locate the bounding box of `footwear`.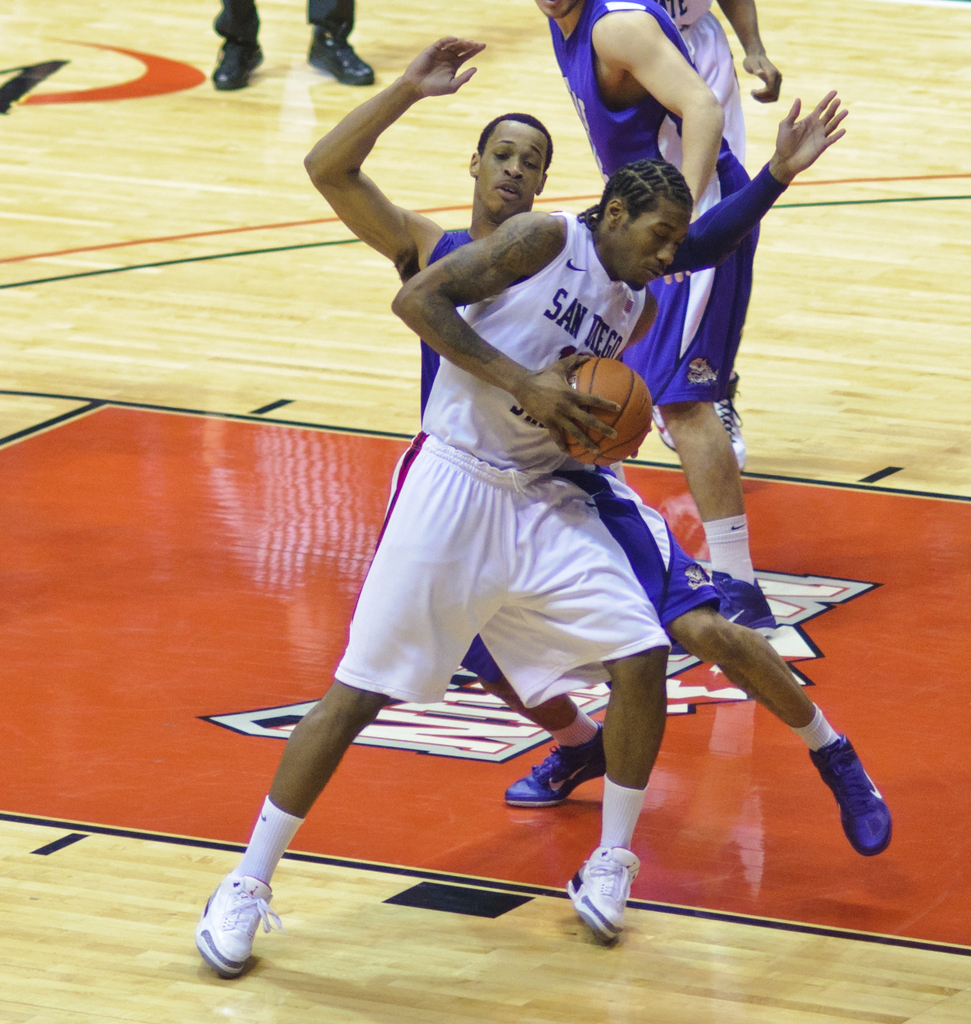
Bounding box: x1=306, y1=26, x2=373, y2=85.
